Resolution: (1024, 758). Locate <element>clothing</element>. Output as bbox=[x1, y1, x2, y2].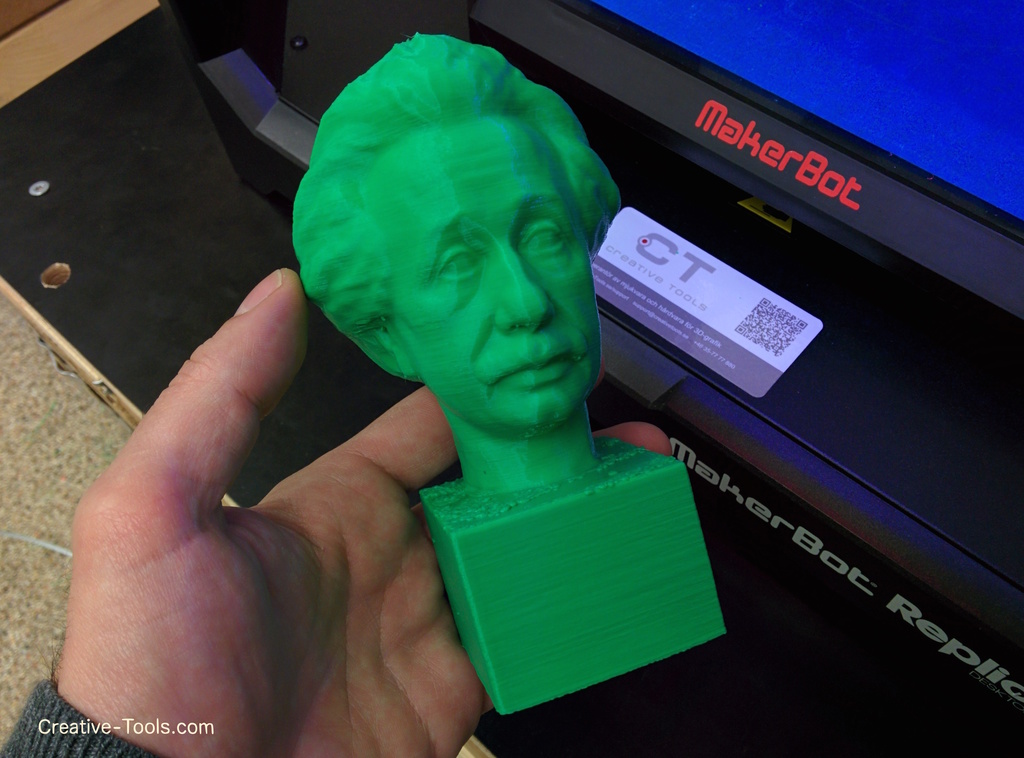
bbox=[0, 676, 172, 757].
